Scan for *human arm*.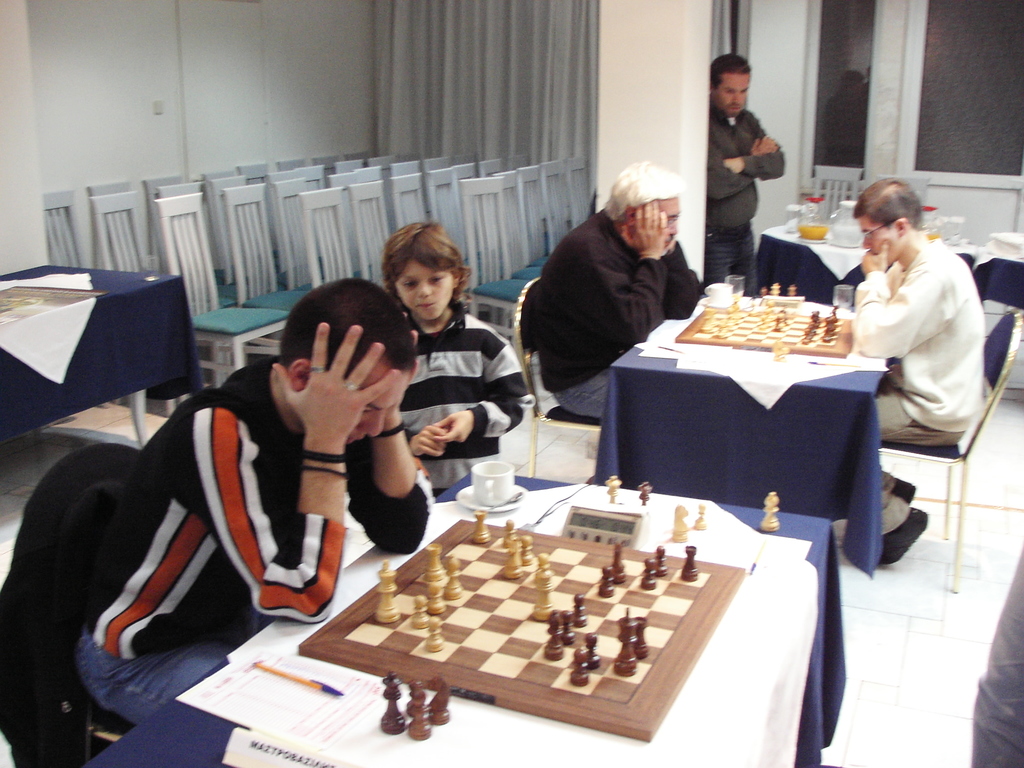
Scan result: rect(845, 236, 943, 367).
